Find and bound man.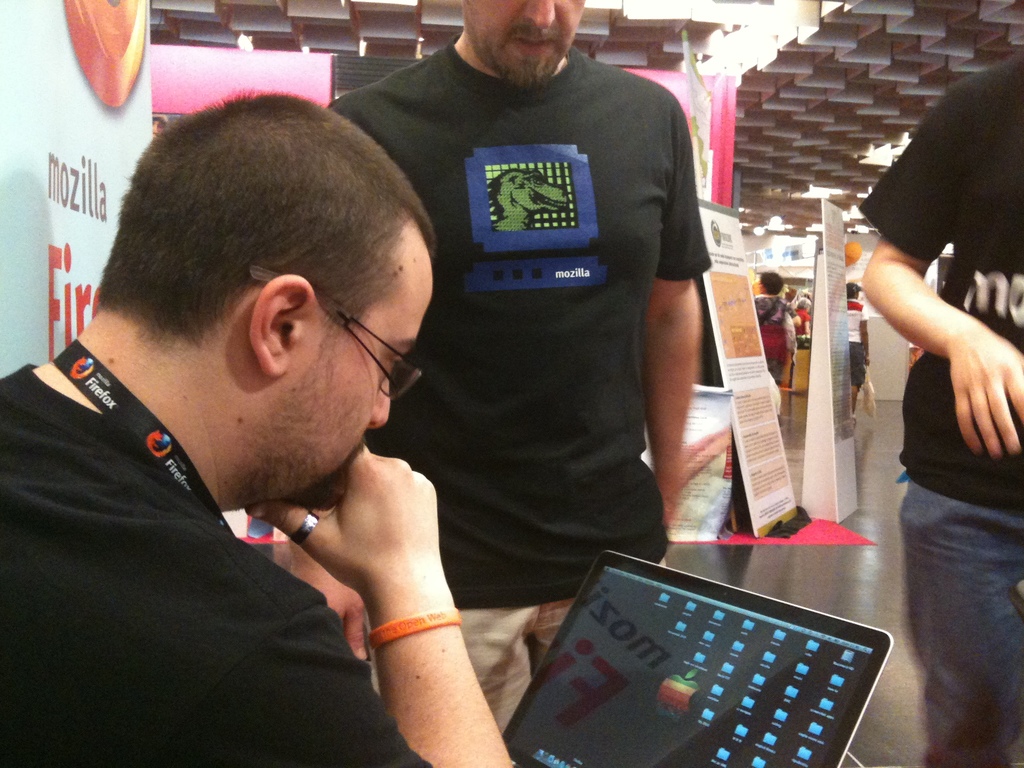
Bound: left=743, top=262, right=797, bottom=380.
